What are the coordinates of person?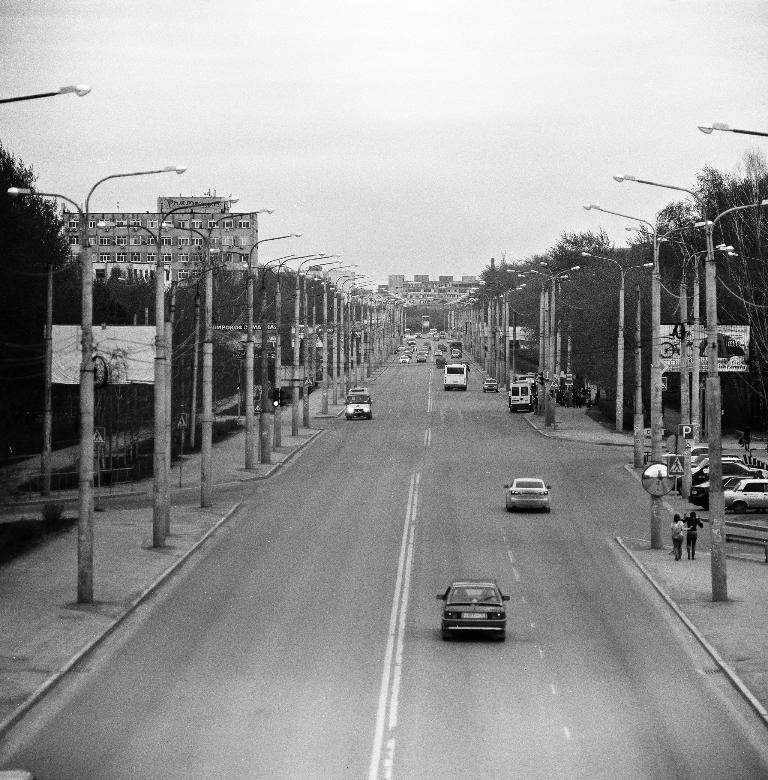
bbox(669, 509, 693, 562).
